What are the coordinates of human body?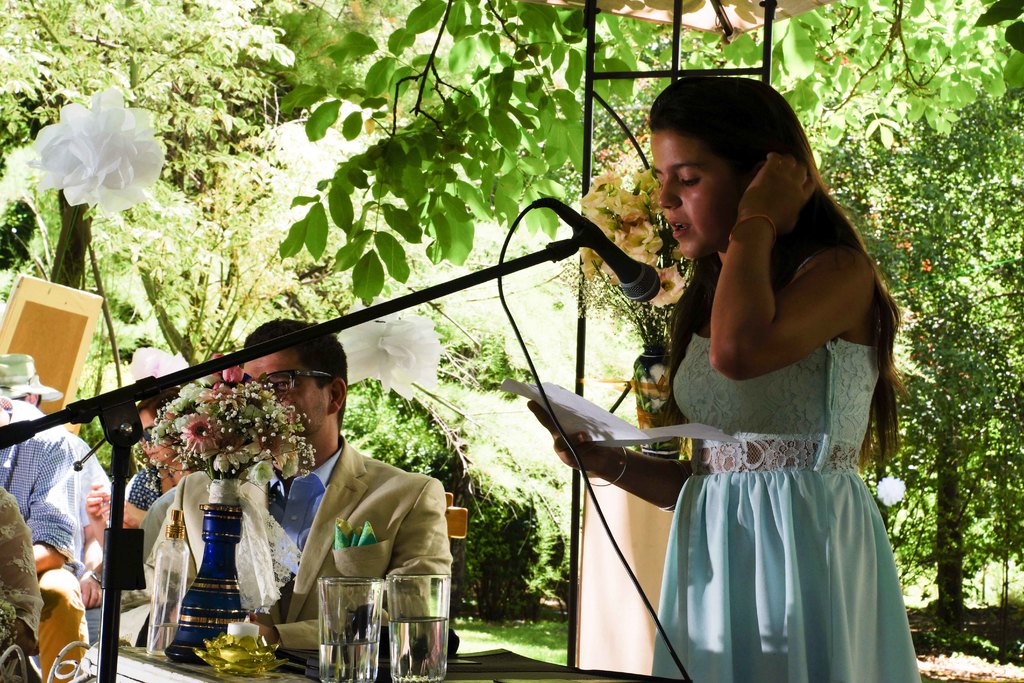
(x1=0, y1=396, x2=79, y2=682).
